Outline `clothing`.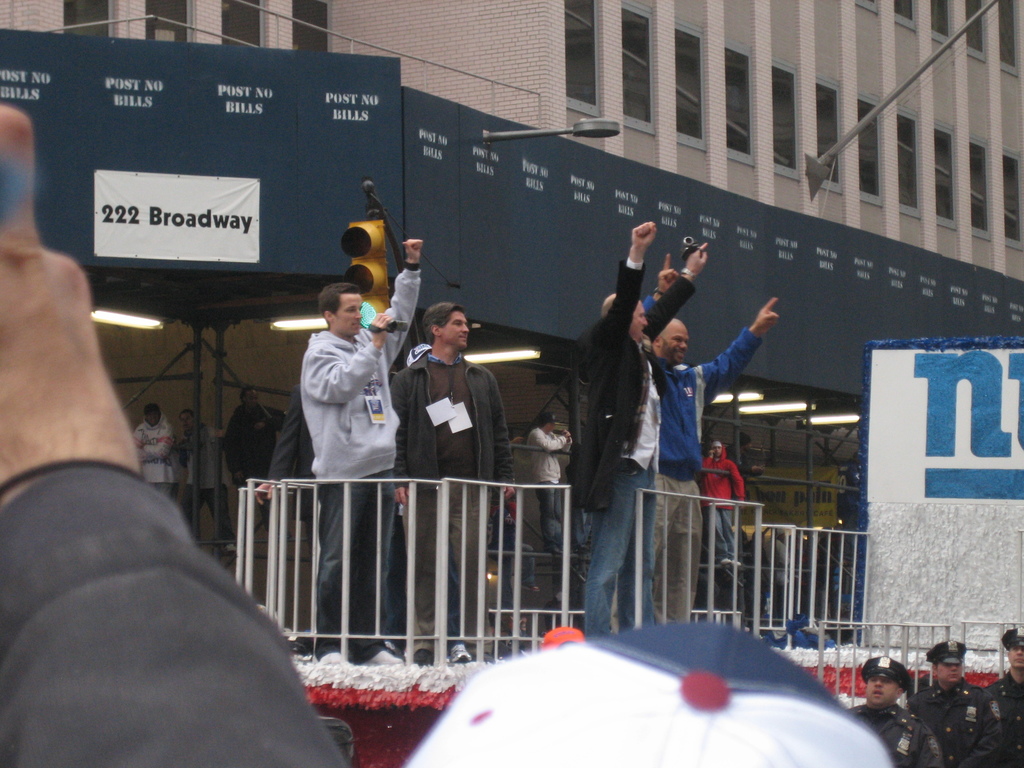
Outline: x1=645 y1=291 x2=763 y2=625.
